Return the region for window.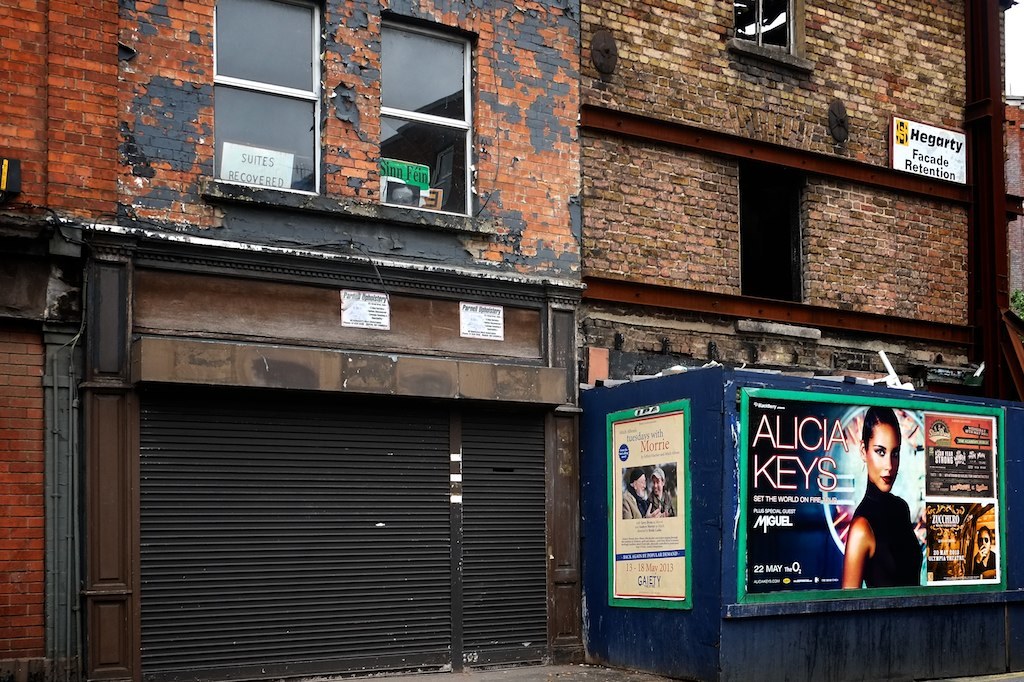
{"left": 352, "top": 11, "right": 478, "bottom": 221}.
